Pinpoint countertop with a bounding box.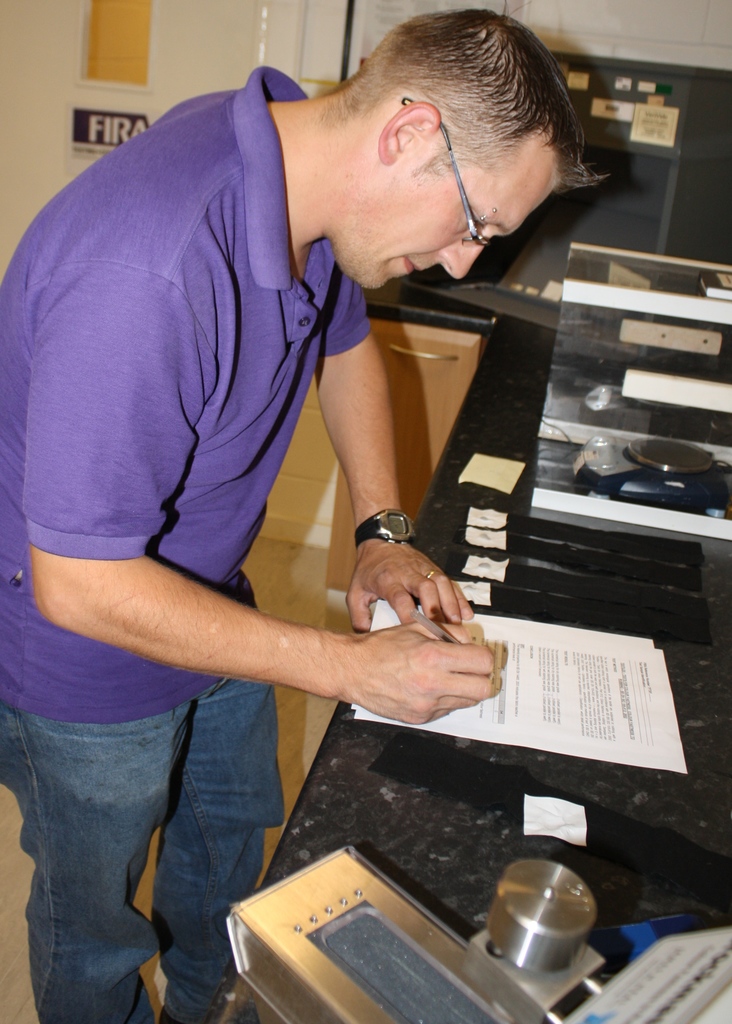
204, 270, 731, 1023.
